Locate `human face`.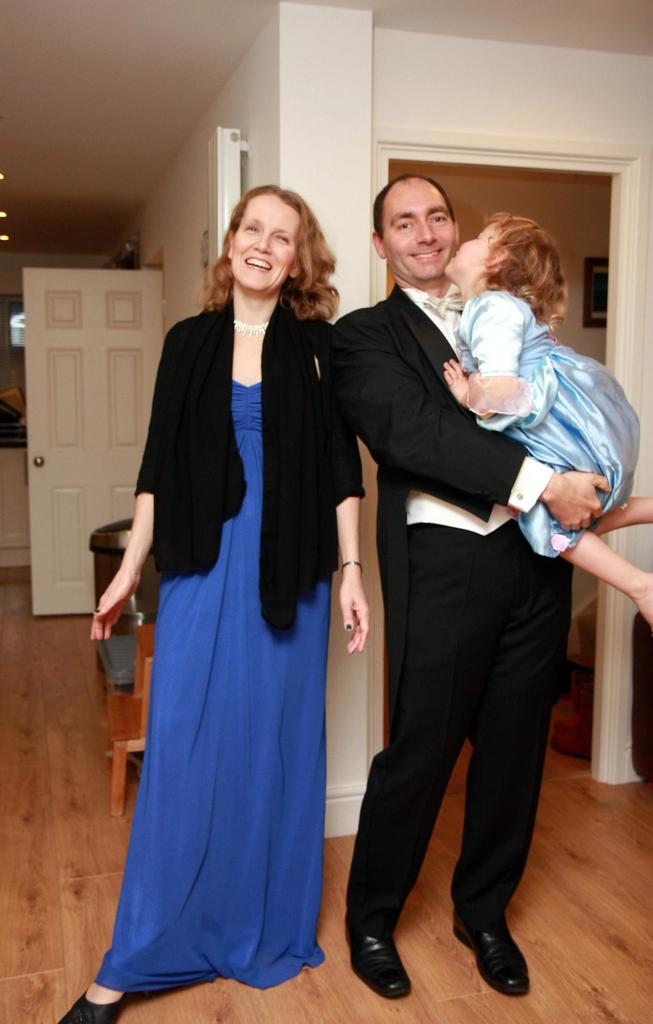
Bounding box: {"left": 442, "top": 225, "right": 489, "bottom": 270}.
